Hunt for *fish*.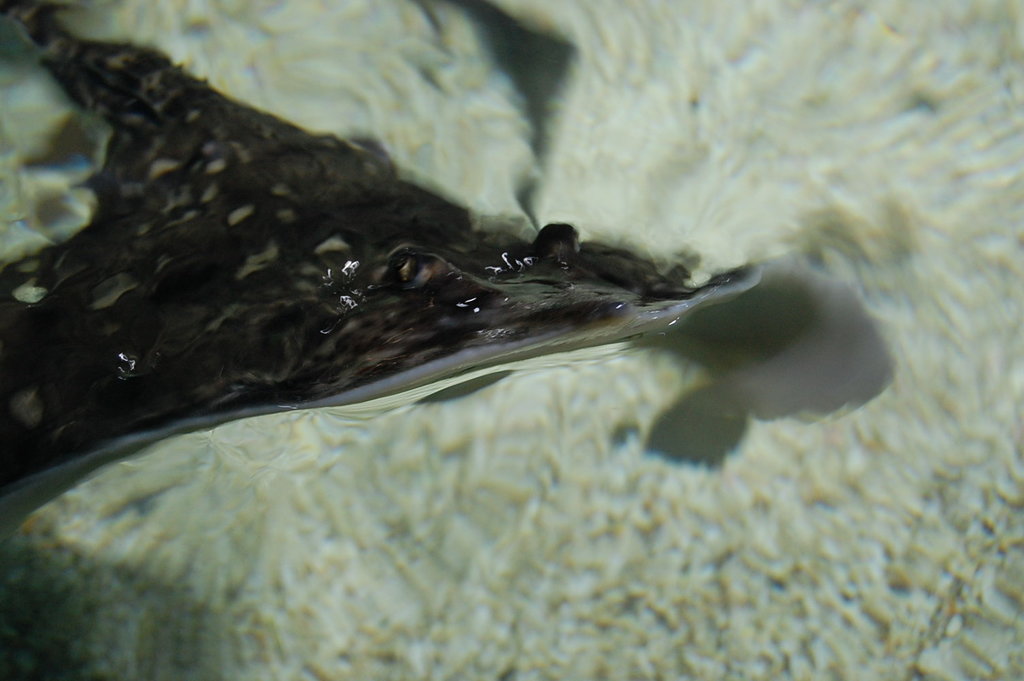
Hunted down at region(0, 0, 780, 542).
